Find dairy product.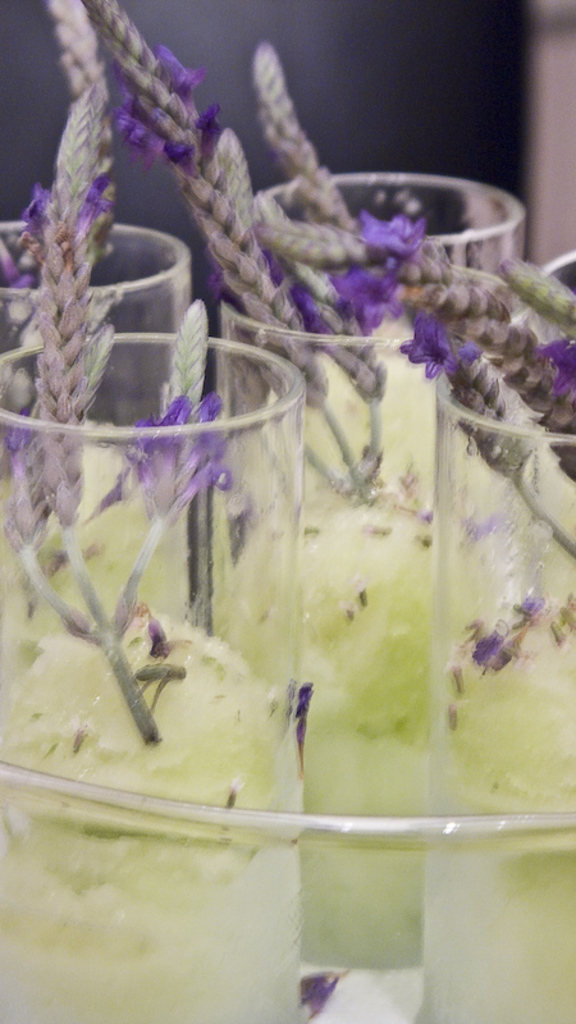
select_region(223, 522, 479, 965).
